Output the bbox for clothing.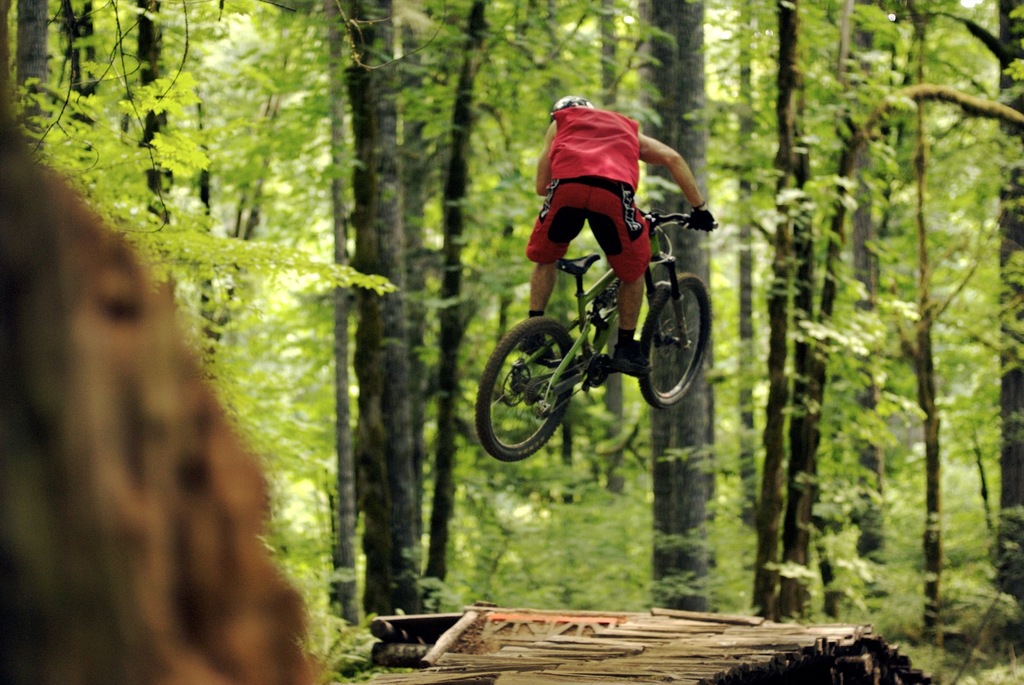
detection(526, 105, 651, 284).
